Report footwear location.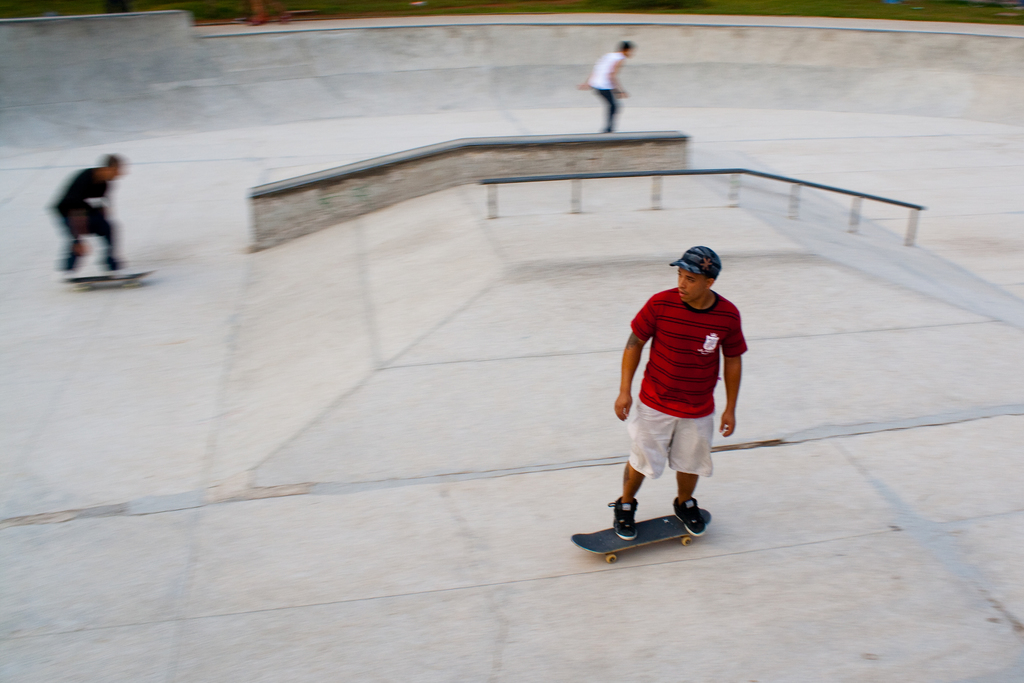
Report: BBox(603, 494, 640, 542).
